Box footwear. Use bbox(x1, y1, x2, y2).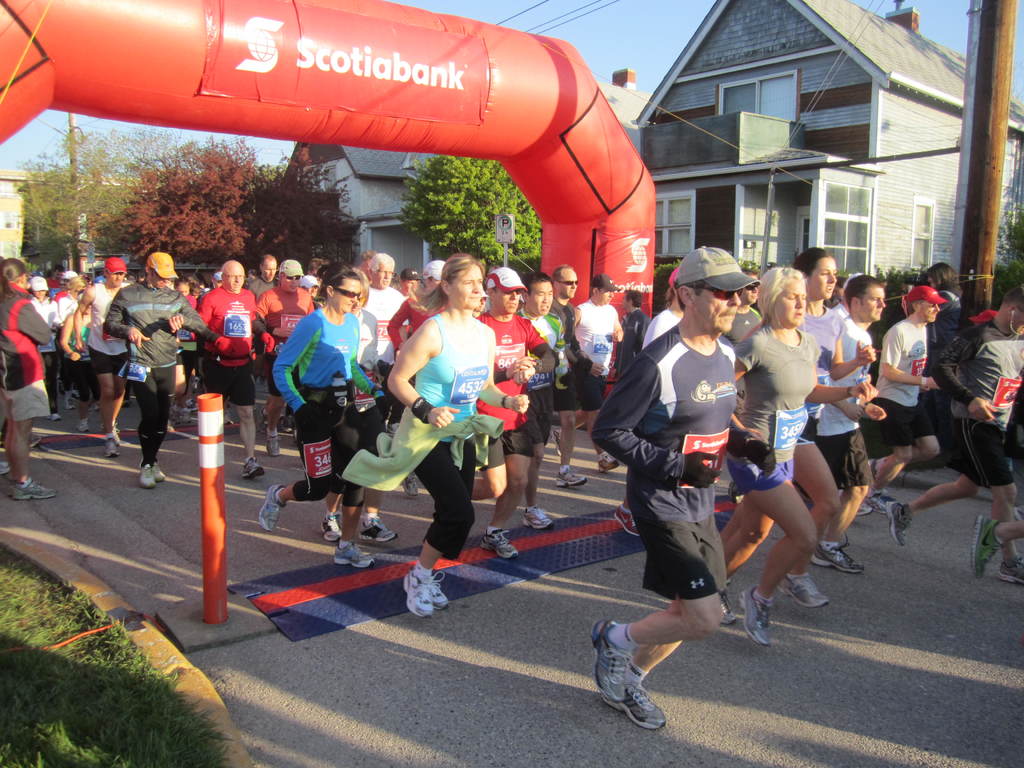
bbox(598, 452, 623, 477).
